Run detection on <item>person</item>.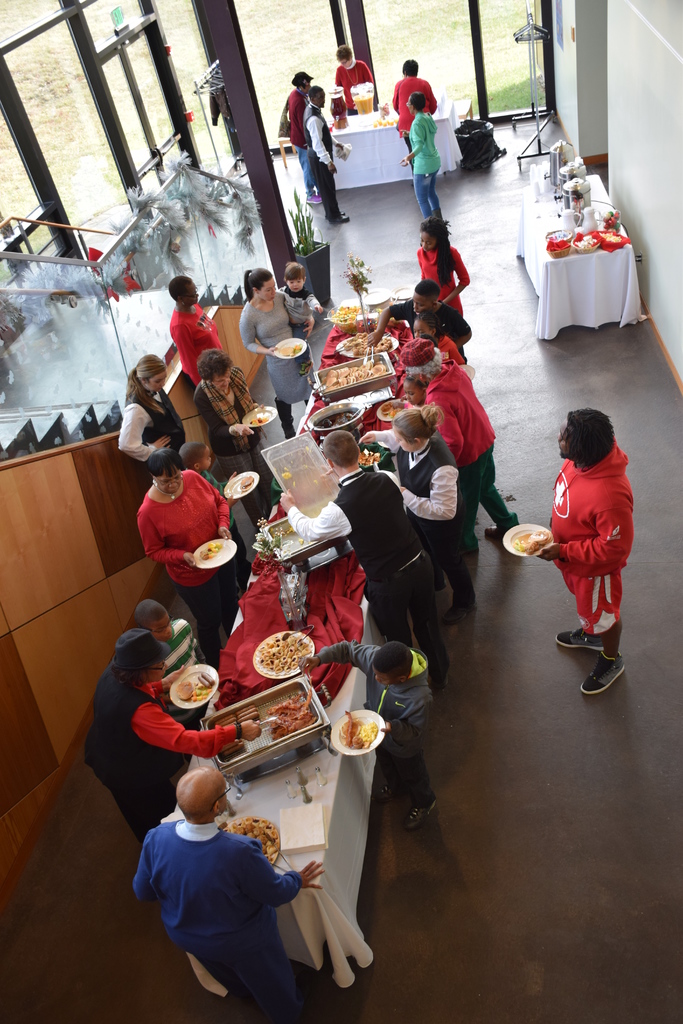
Result: locate(331, 48, 373, 106).
